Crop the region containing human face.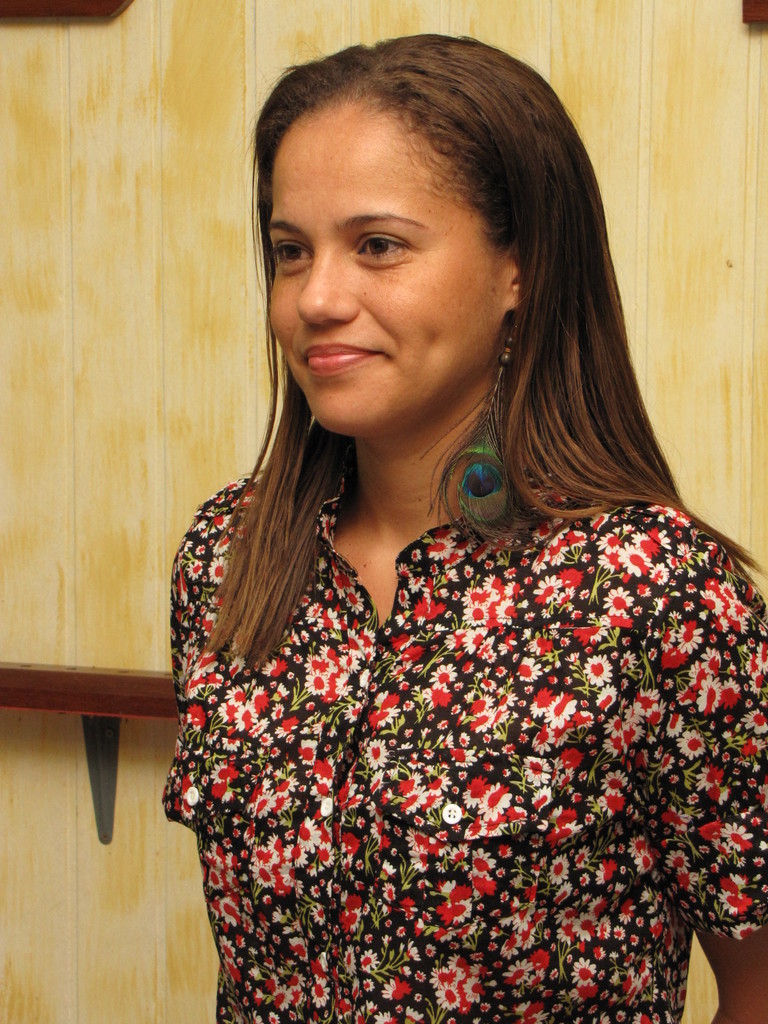
Crop region: Rect(261, 104, 515, 429).
